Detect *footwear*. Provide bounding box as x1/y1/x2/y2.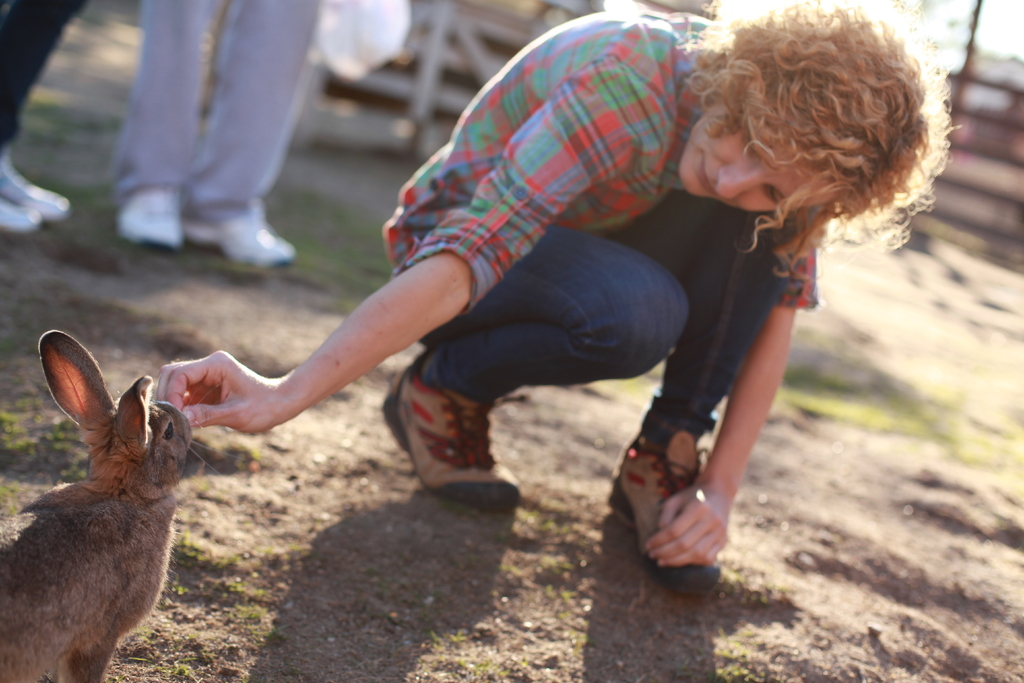
0/200/42/235.
